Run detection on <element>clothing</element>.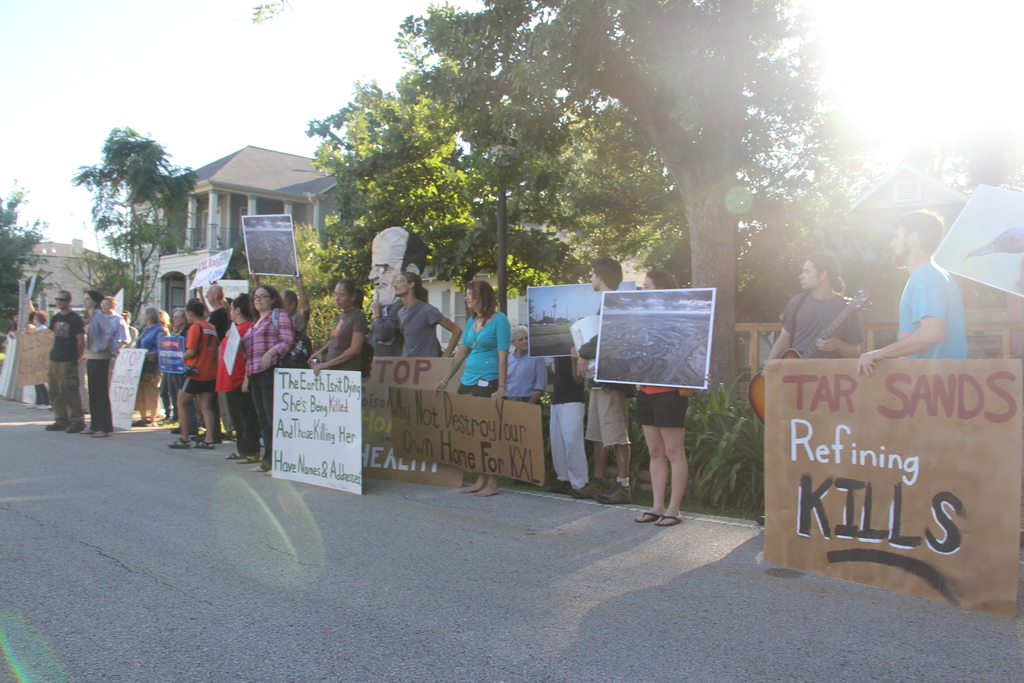
Result: detection(582, 339, 634, 443).
